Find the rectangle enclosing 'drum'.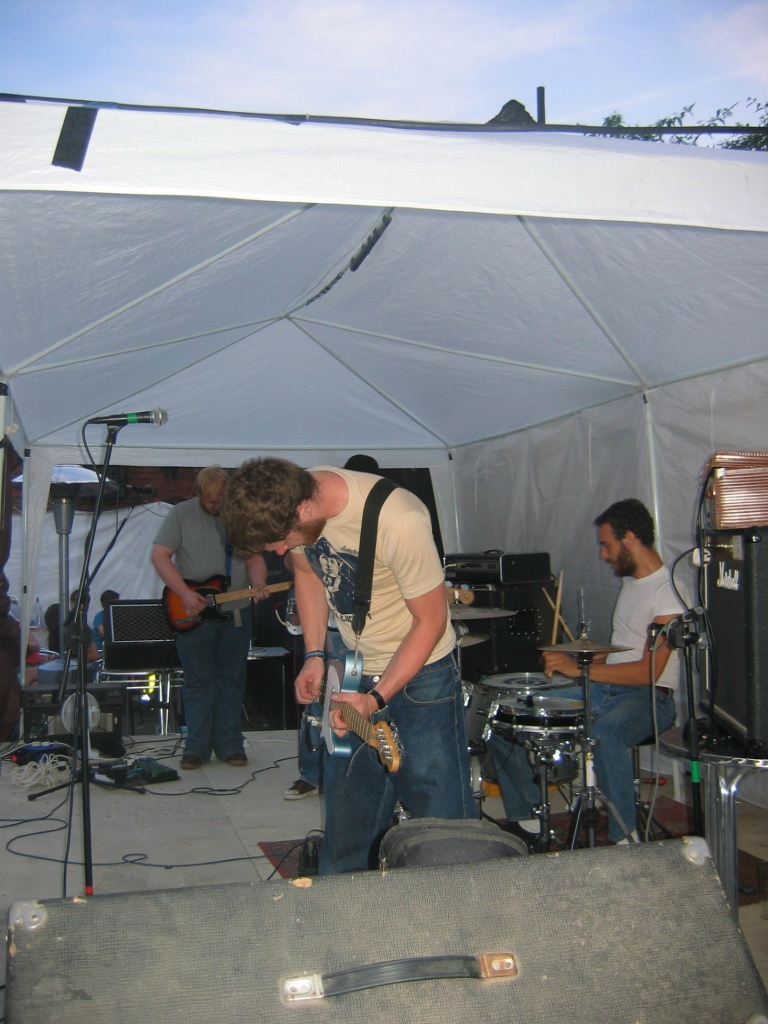
select_region(485, 693, 589, 735).
